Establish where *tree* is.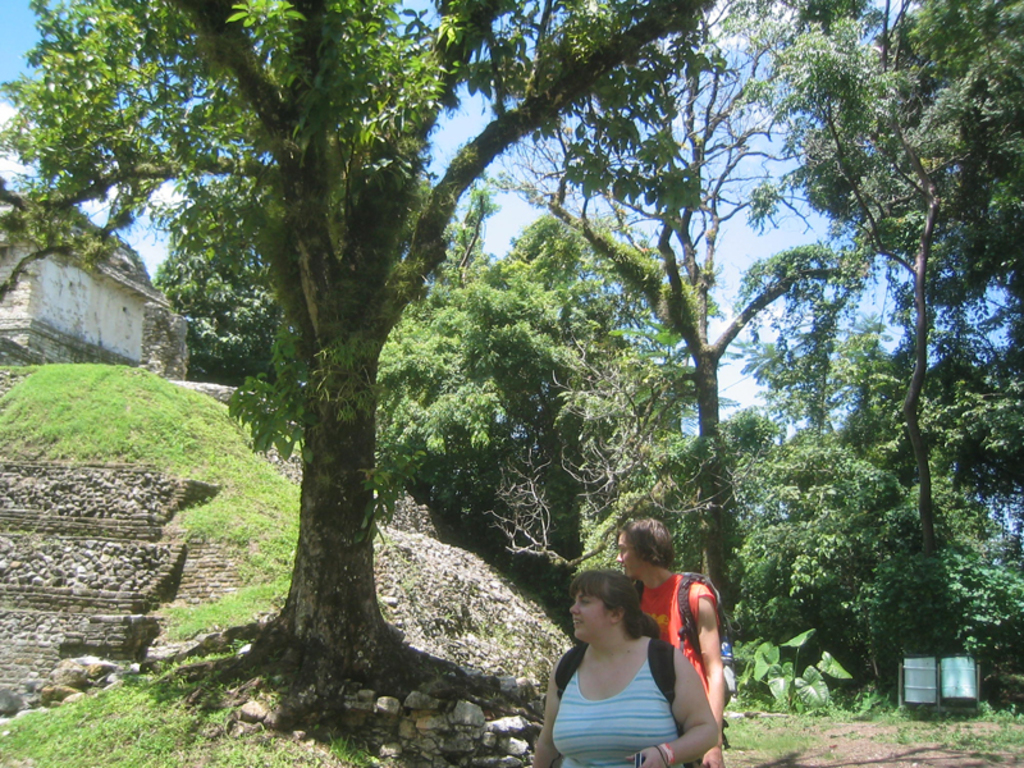
Established at bbox=[250, 260, 599, 570].
